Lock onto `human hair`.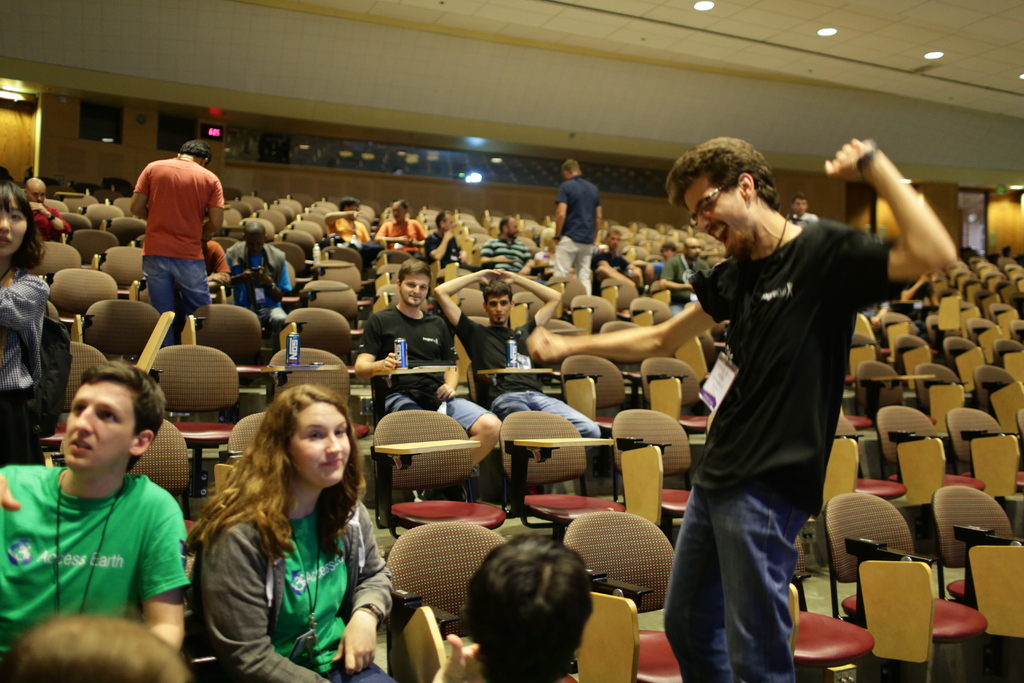
Locked: rect(490, 284, 515, 309).
